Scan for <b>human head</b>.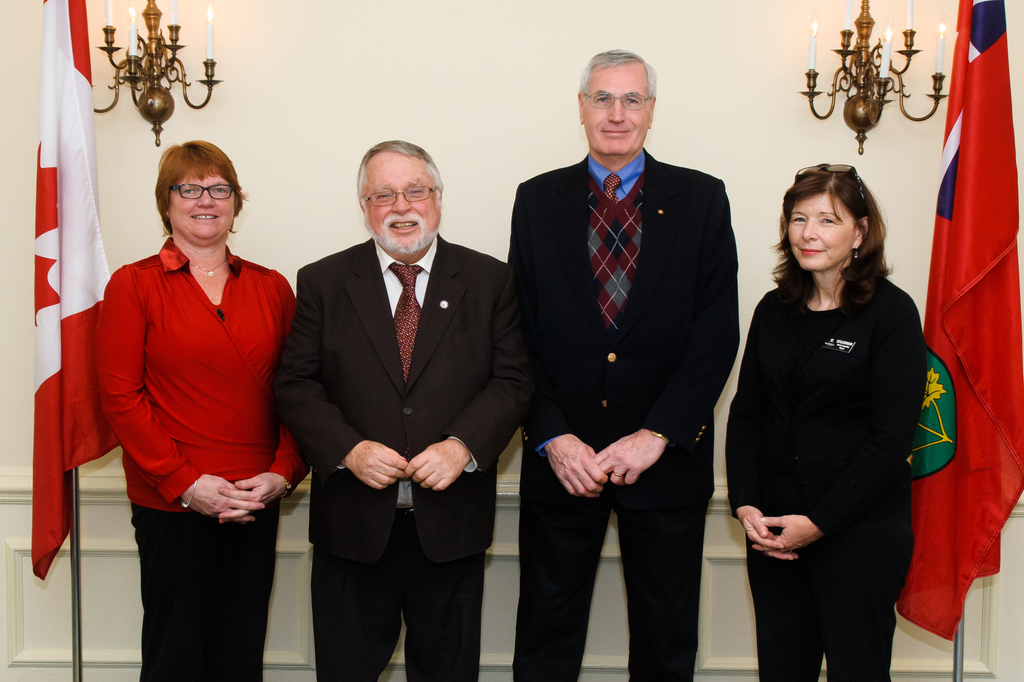
Scan result: detection(774, 161, 895, 288).
